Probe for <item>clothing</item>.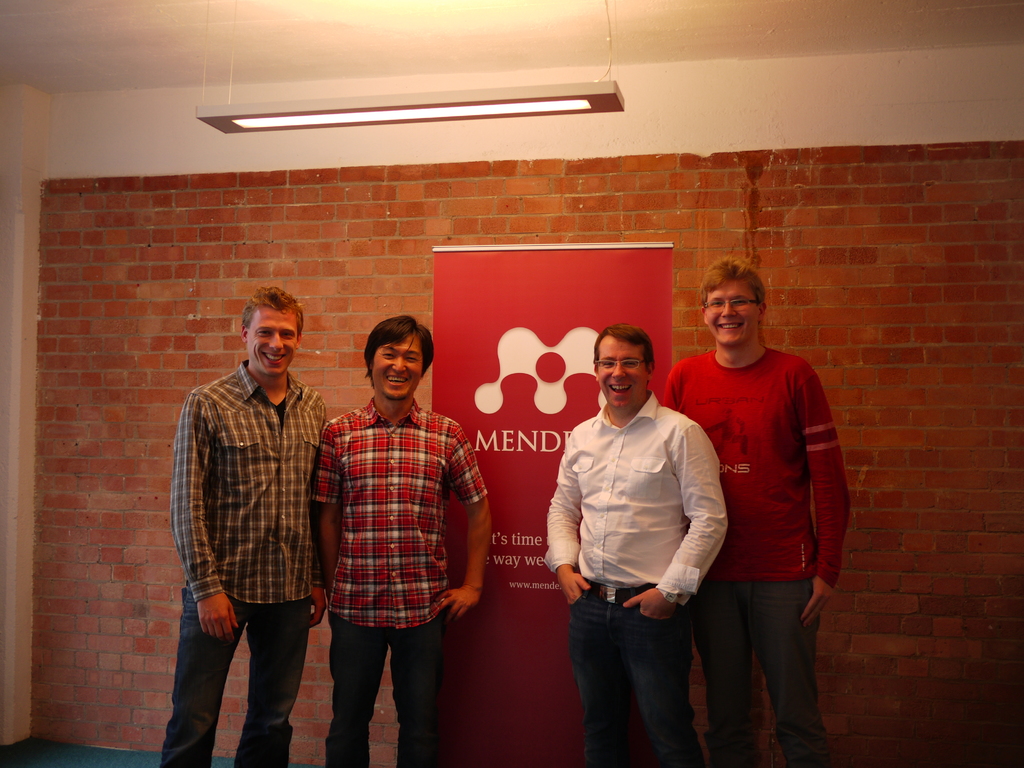
Probe result: x1=167, y1=372, x2=327, y2=767.
